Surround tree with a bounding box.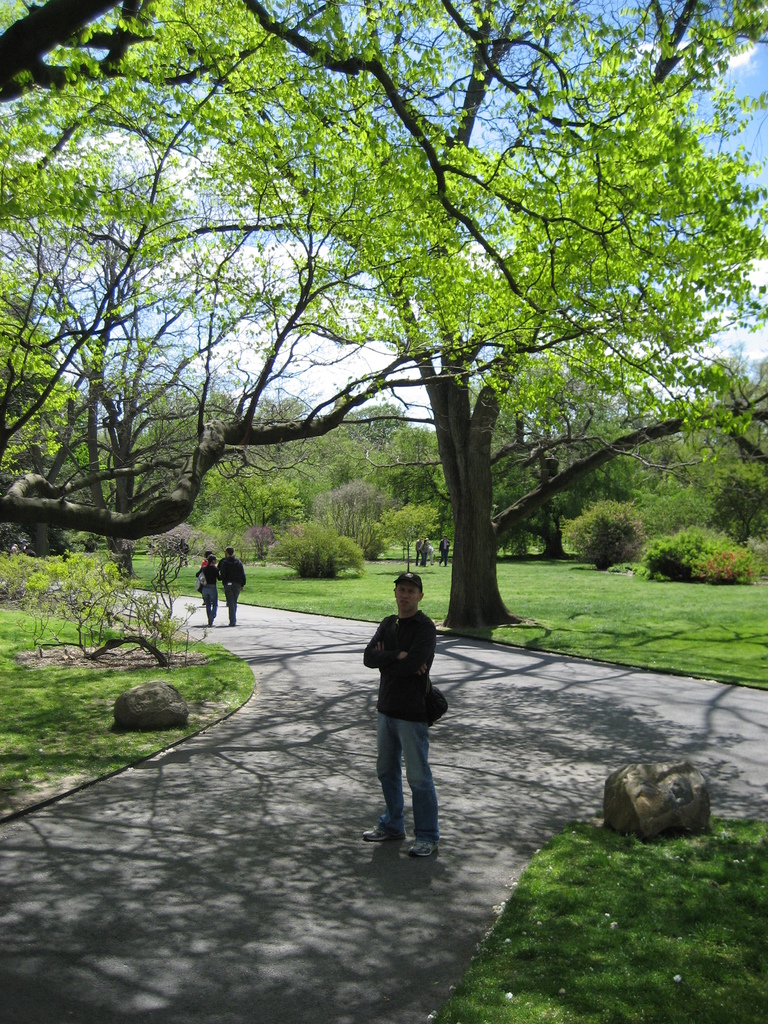
pyautogui.locateOnScreen(0, 3, 272, 109).
